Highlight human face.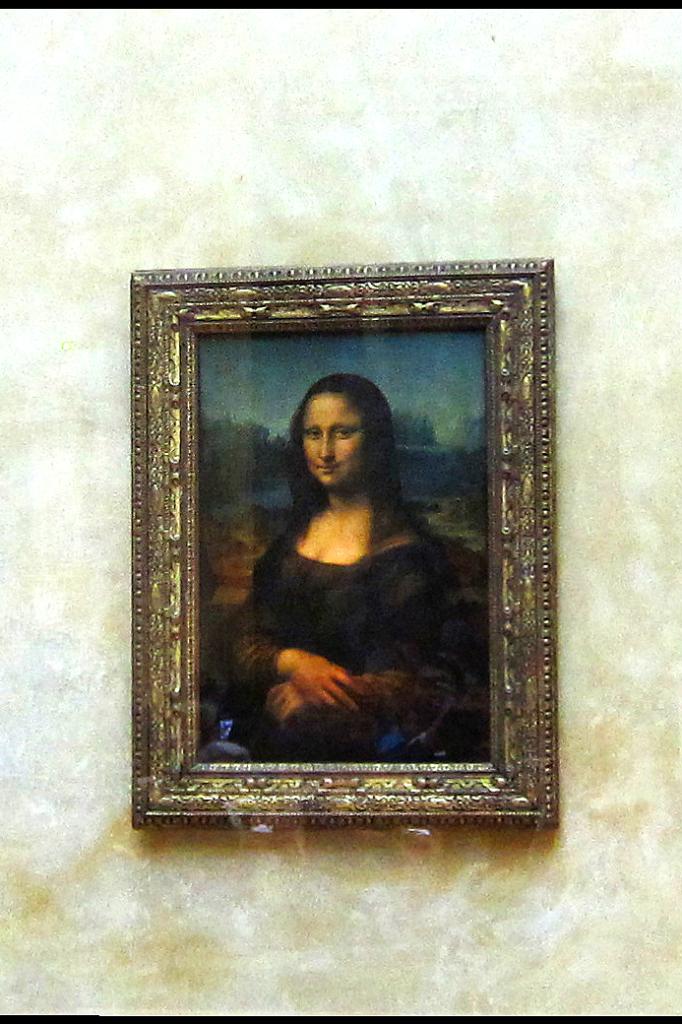
Highlighted region: box=[303, 396, 367, 491].
